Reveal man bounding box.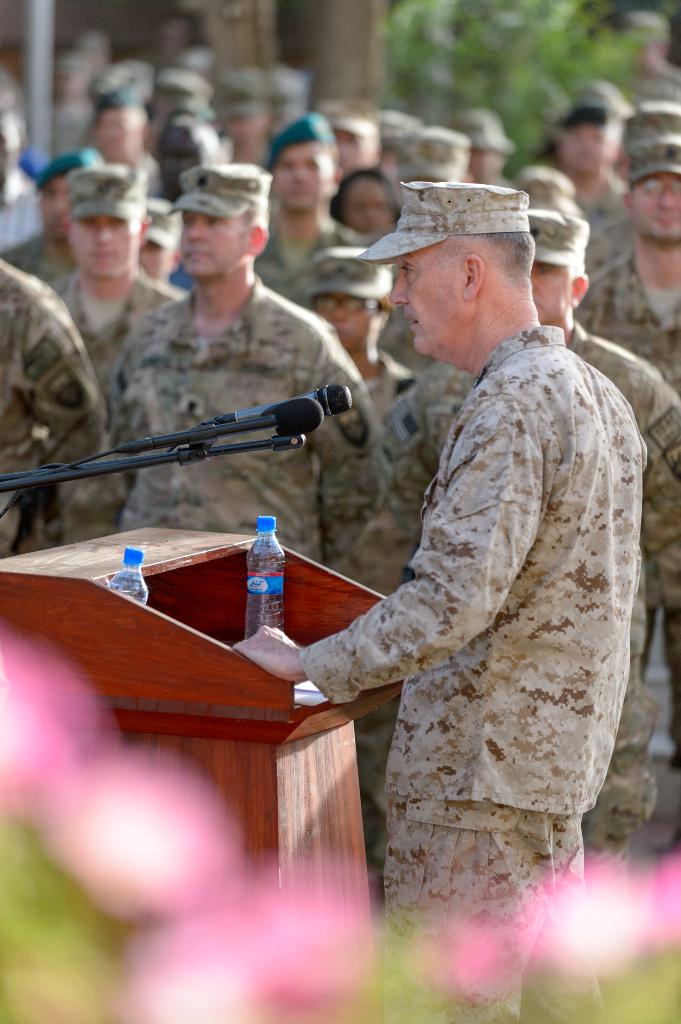
Revealed: [x1=0, y1=147, x2=104, y2=287].
